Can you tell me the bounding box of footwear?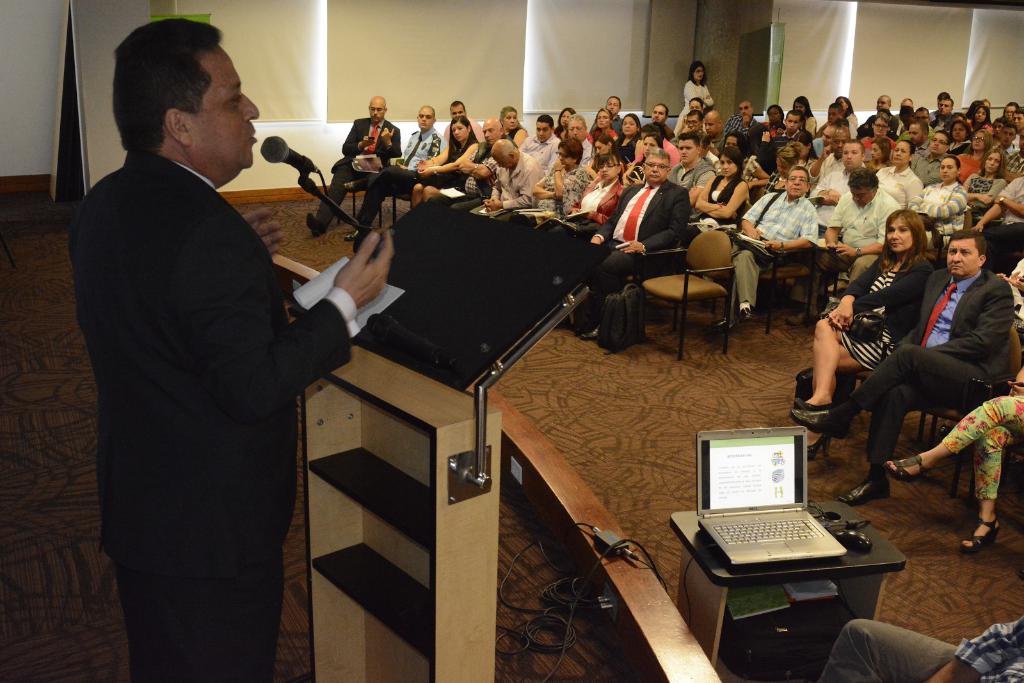
bbox=(740, 305, 750, 317).
